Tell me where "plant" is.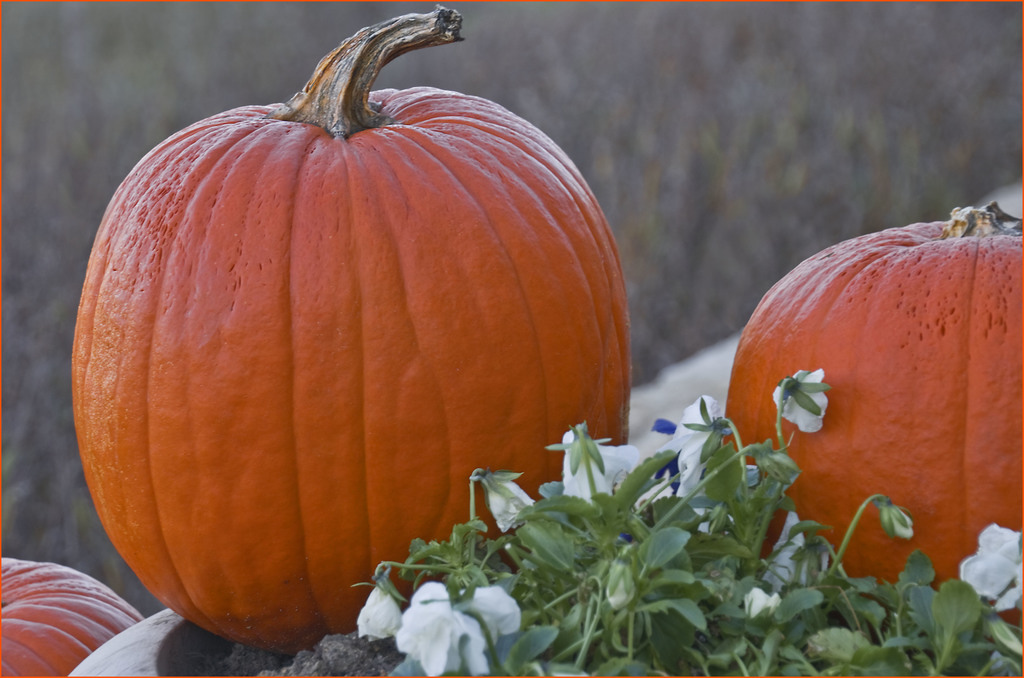
"plant" is at 417 387 836 662.
